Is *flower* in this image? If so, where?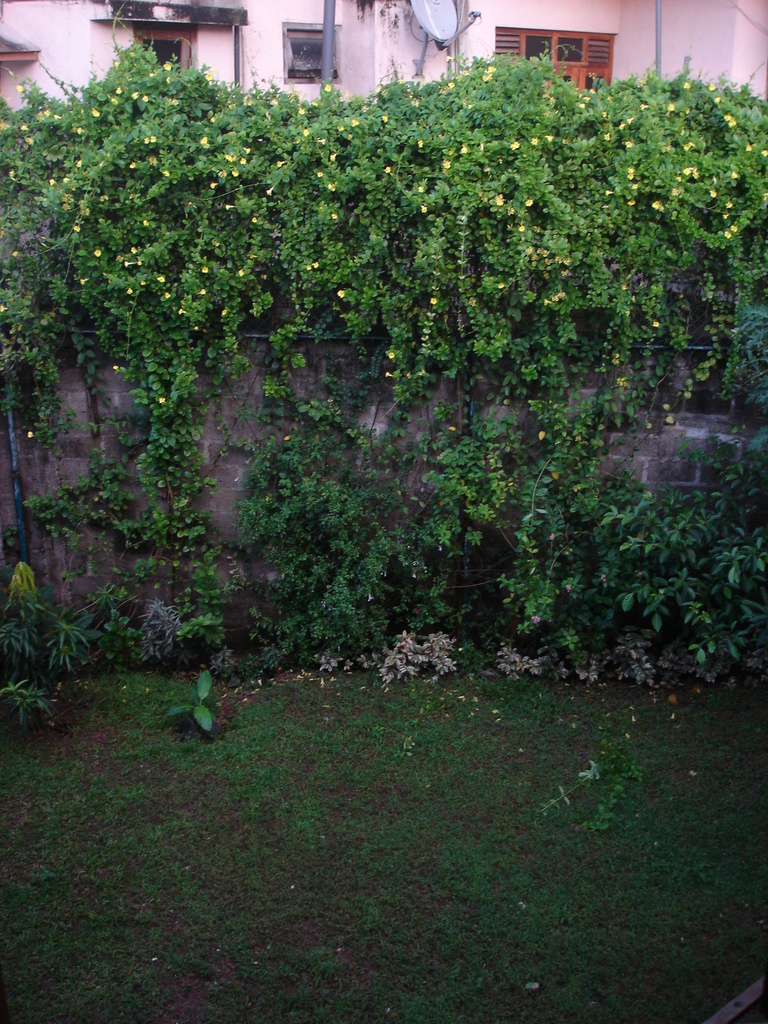
Yes, at {"left": 314, "top": 260, "right": 319, "bottom": 268}.
